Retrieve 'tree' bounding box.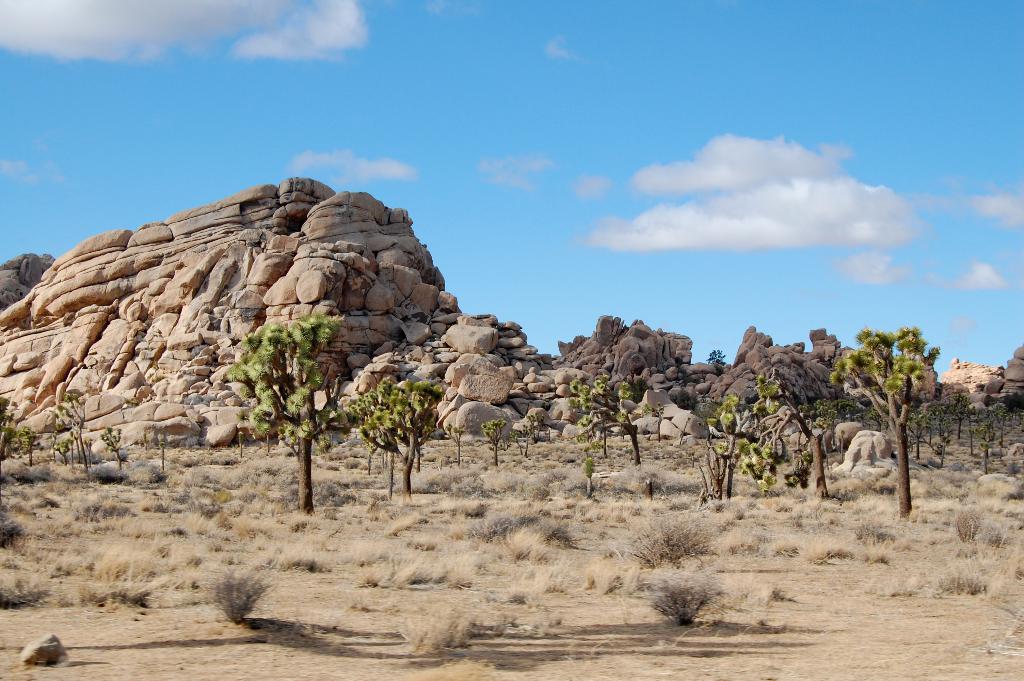
Bounding box: 224:308:341:519.
